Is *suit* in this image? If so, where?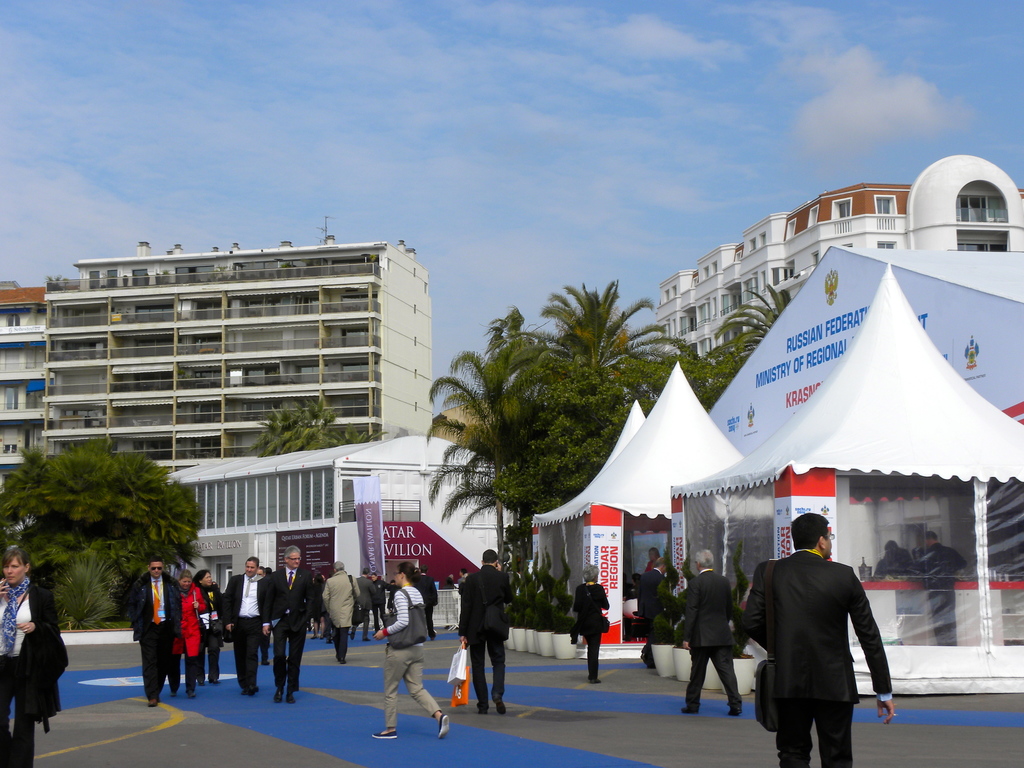
Yes, at detection(321, 569, 361, 657).
